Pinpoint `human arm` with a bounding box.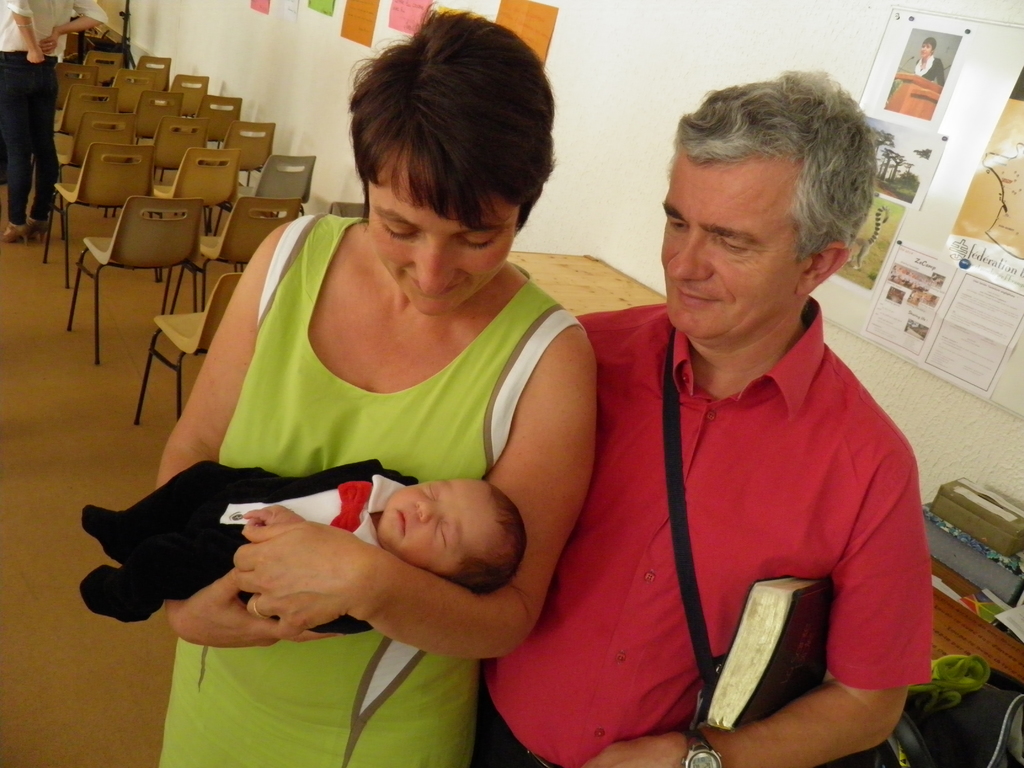
[10,0,48,69].
